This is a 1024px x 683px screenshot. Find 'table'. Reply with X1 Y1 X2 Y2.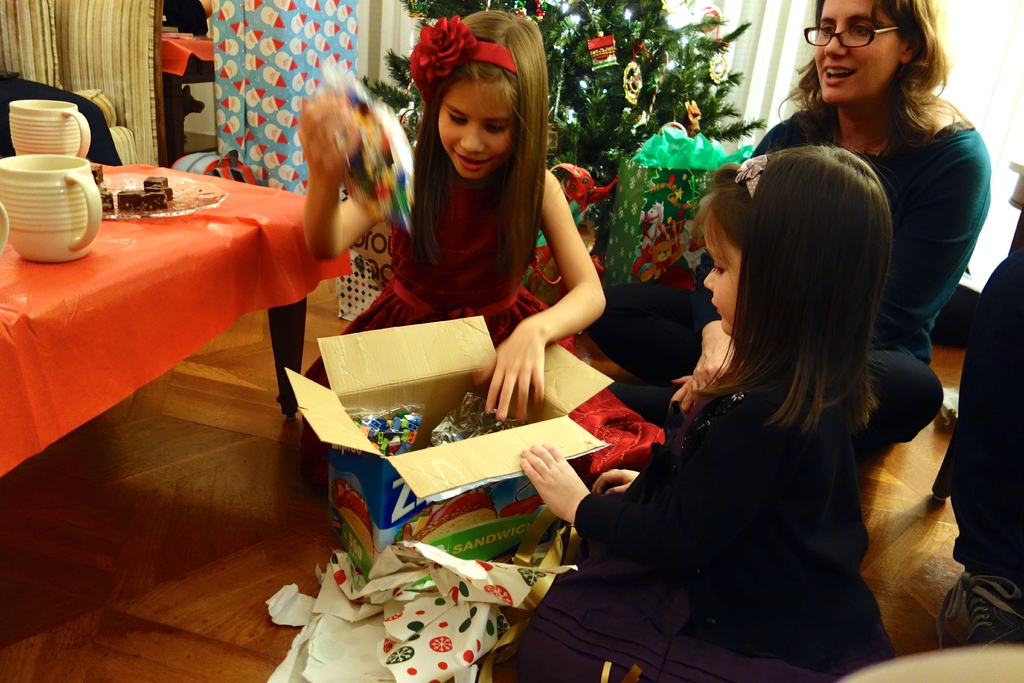
0 153 356 507.
